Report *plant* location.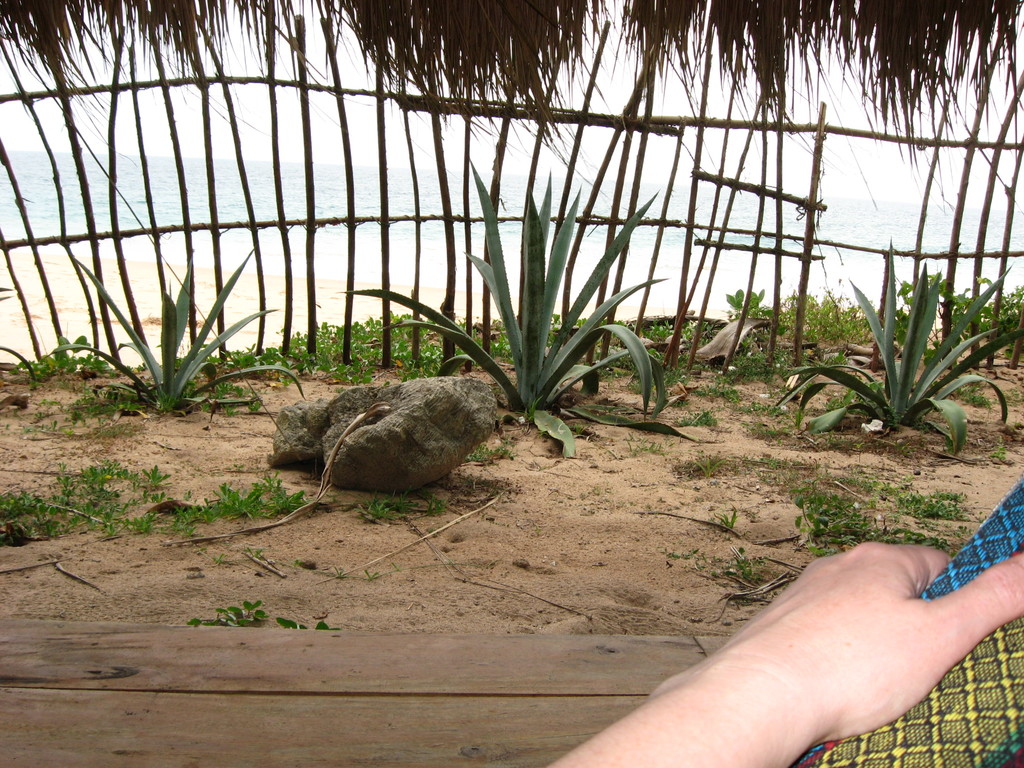
Report: 387,562,401,572.
